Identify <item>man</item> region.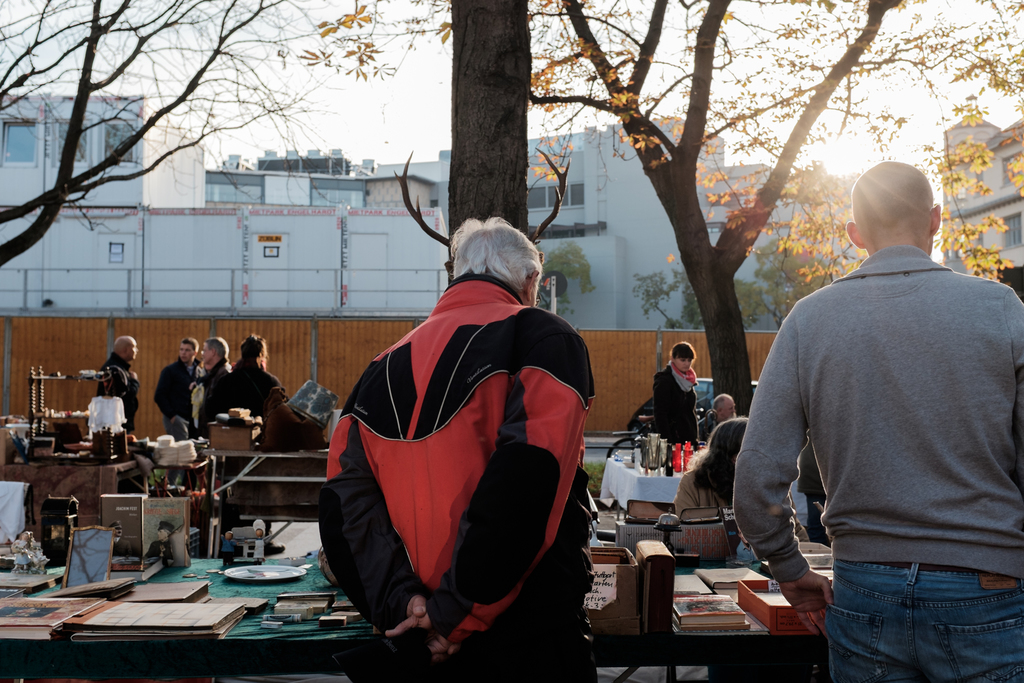
Region: [left=739, top=131, right=1016, bottom=655].
